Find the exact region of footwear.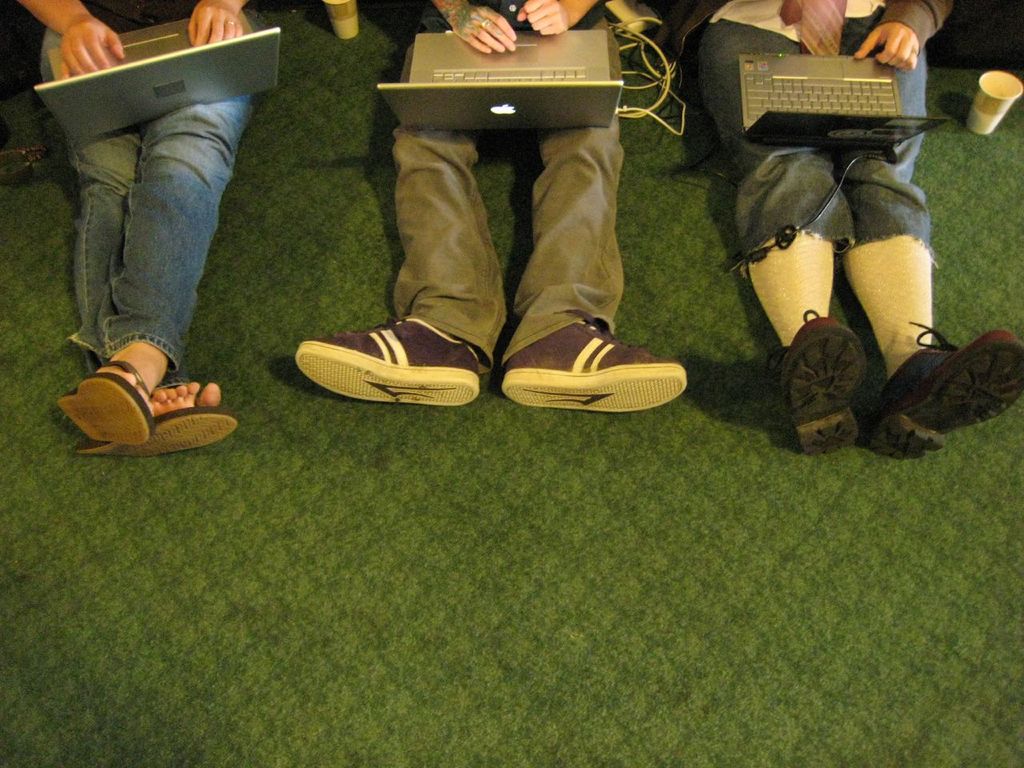
Exact region: box=[473, 308, 699, 424].
